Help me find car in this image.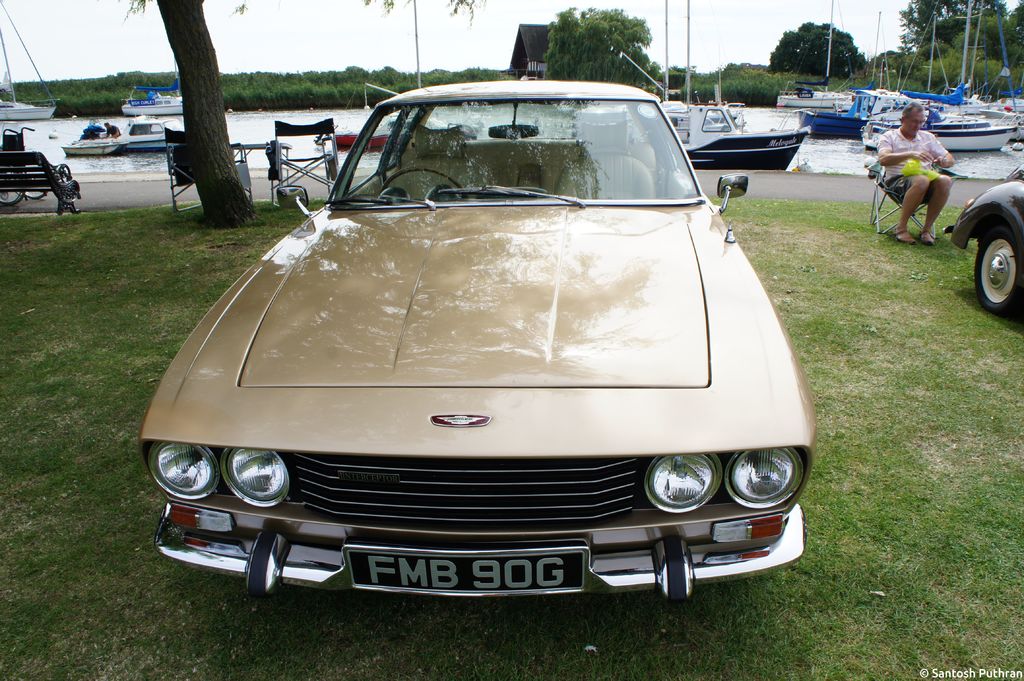
Found it: [left=136, top=83, right=835, bottom=616].
